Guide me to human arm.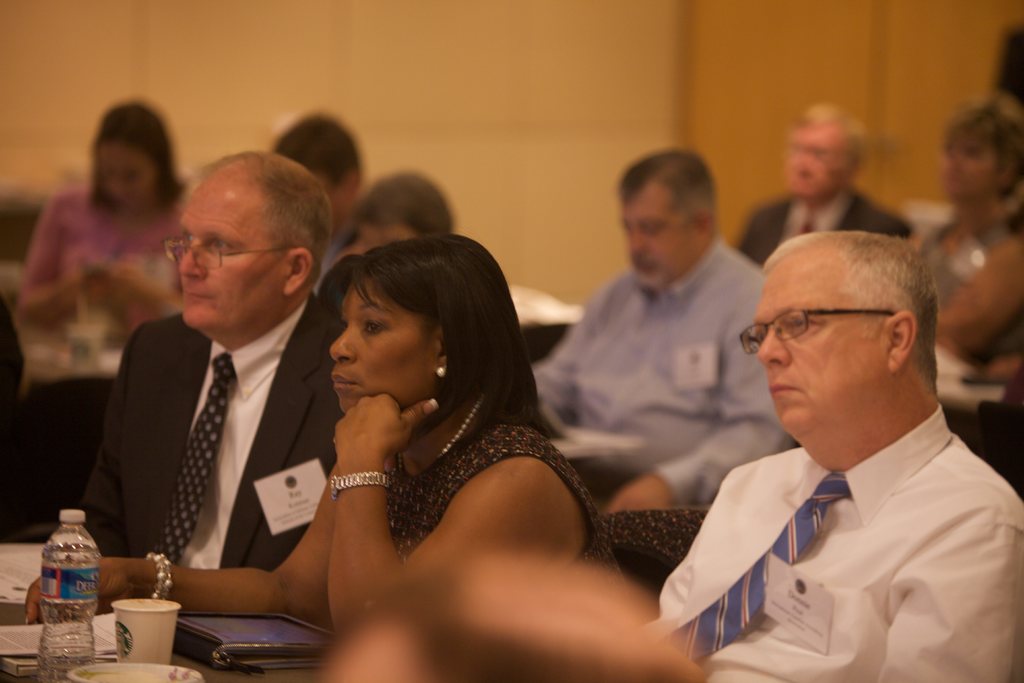
Guidance: rect(18, 483, 329, 625).
